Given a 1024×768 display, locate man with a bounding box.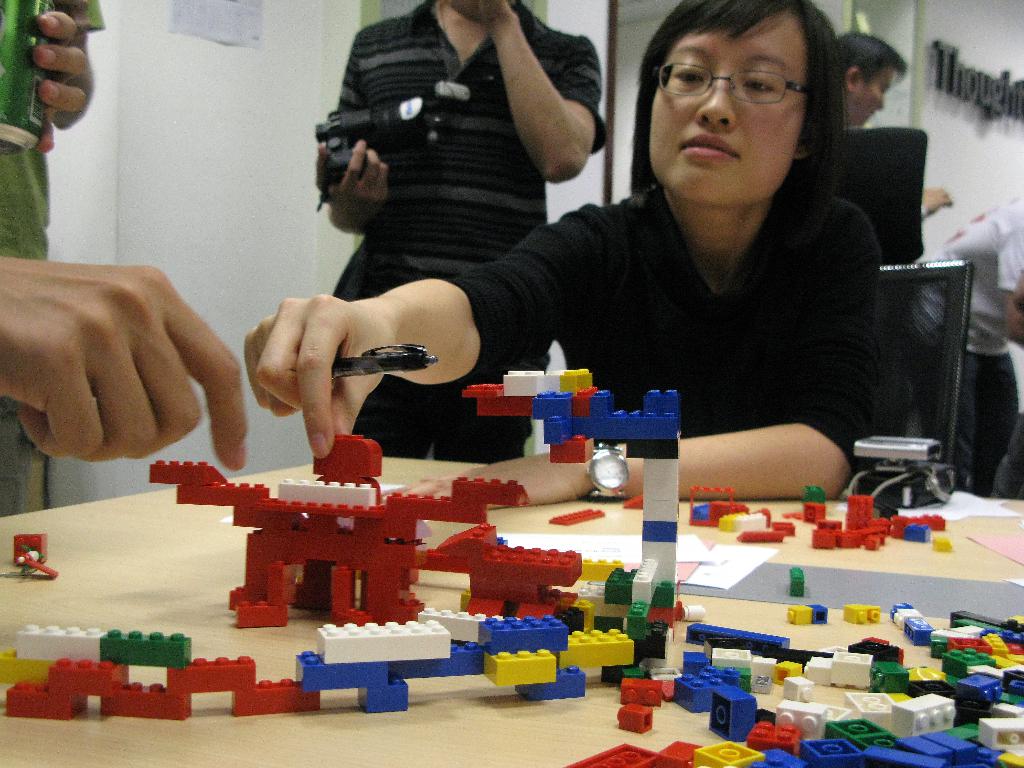
Located: 832, 28, 952, 216.
